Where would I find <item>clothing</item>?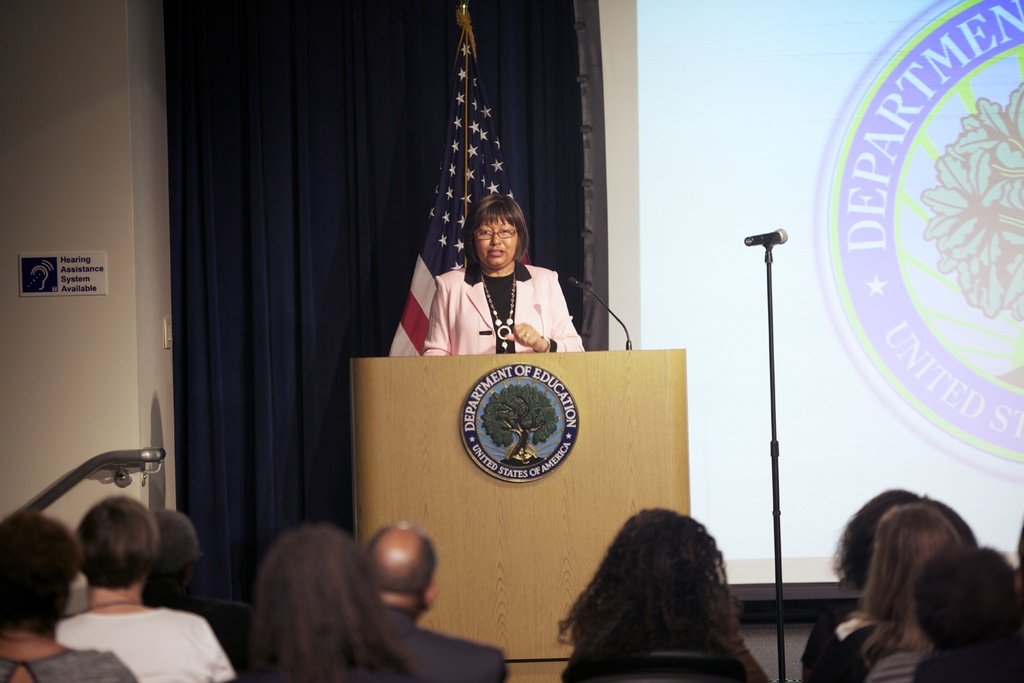
At 843/611/904/666.
